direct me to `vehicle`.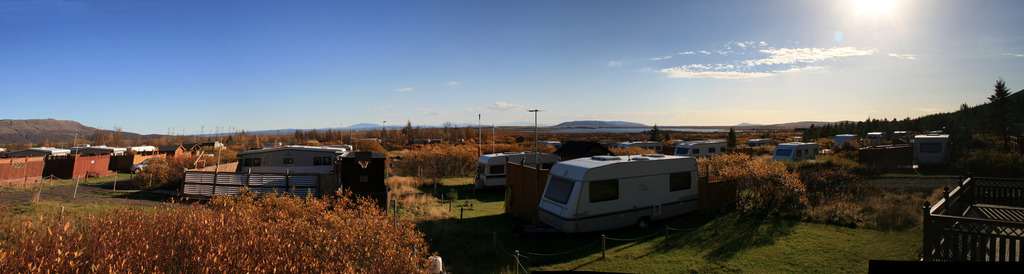
Direction: (778, 143, 819, 164).
